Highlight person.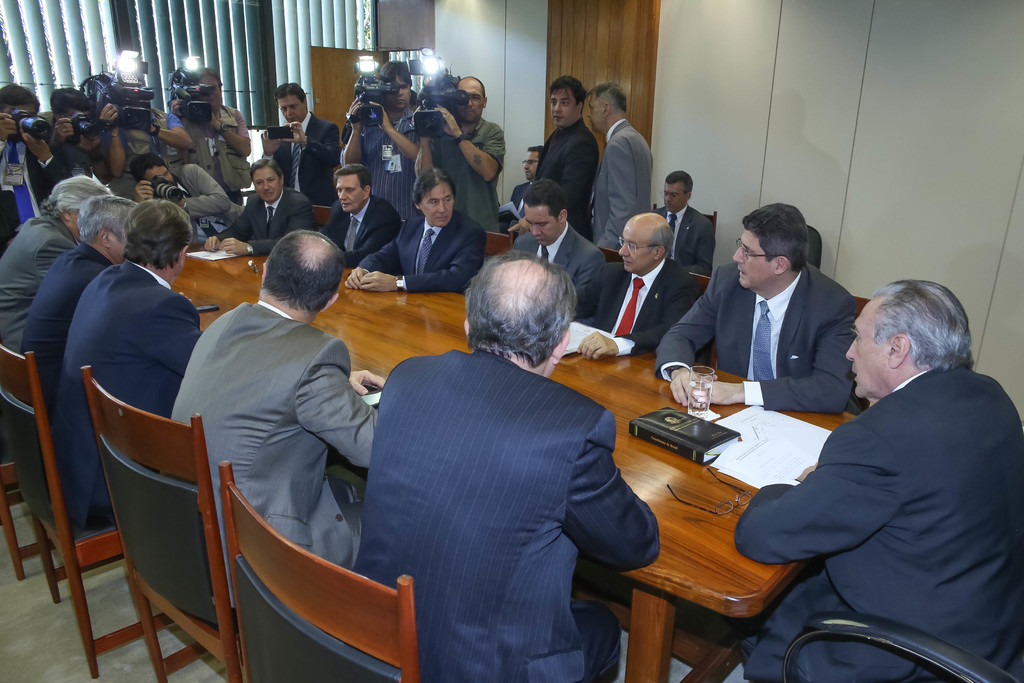
Highlighted region: l=524, t=72, r=600, b=227.
